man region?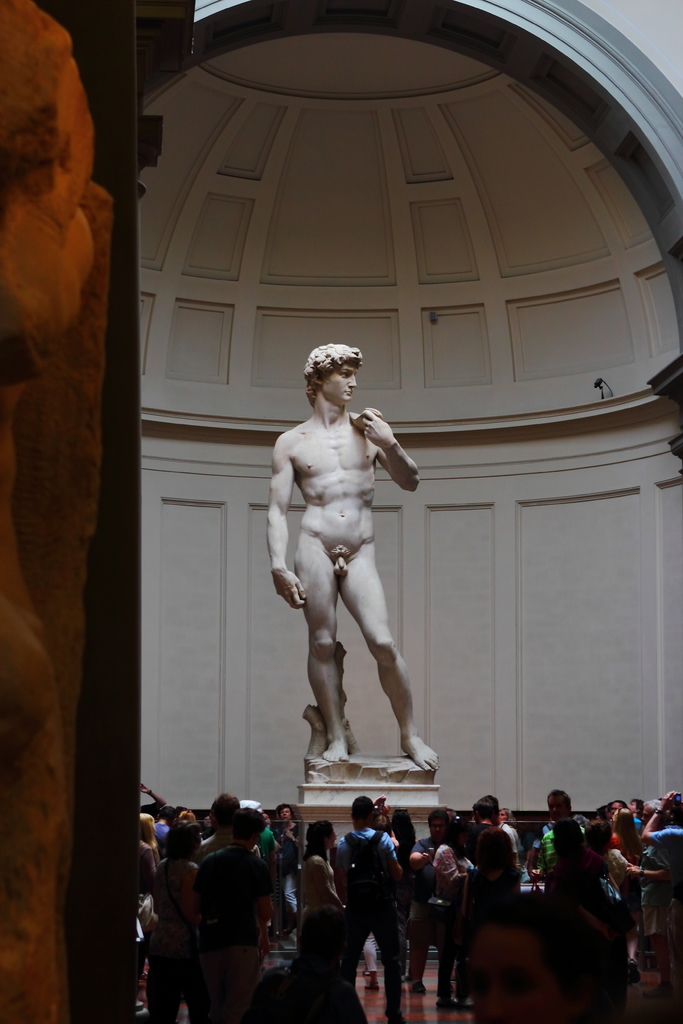
260:813:279:851
